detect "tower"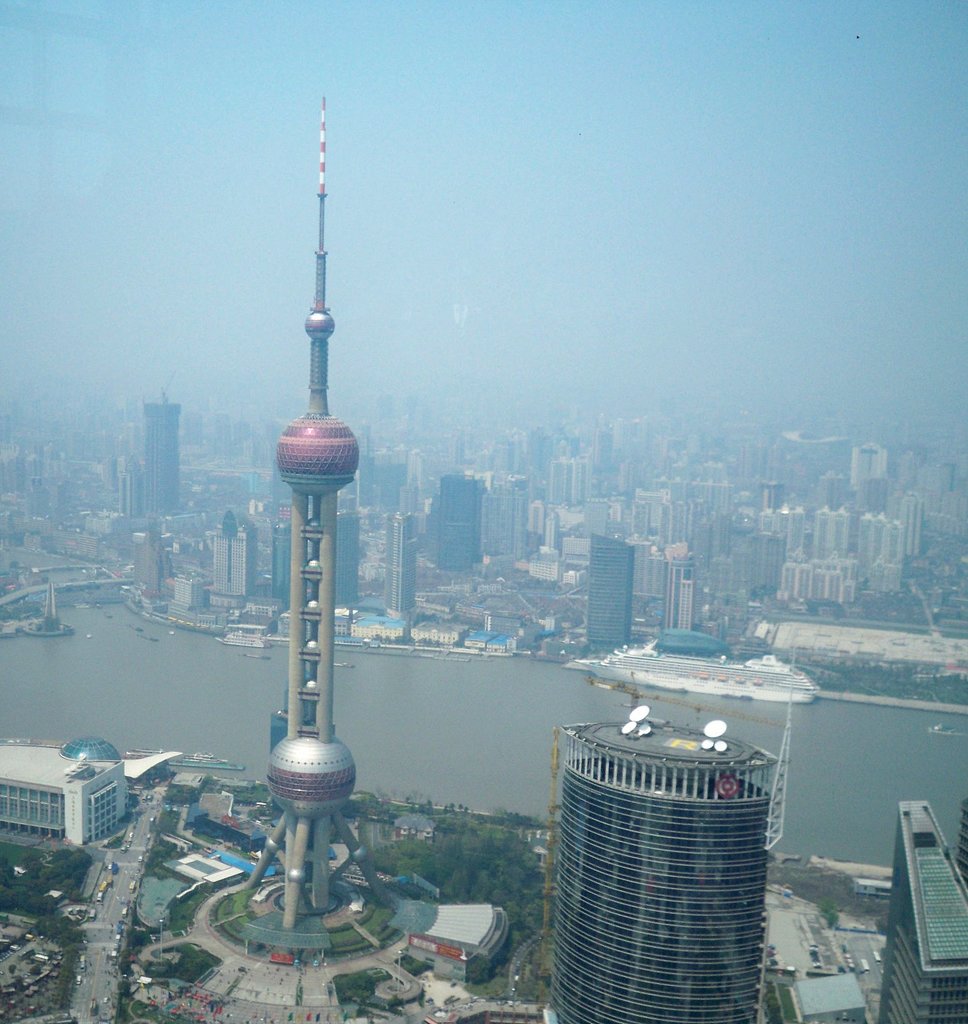
(233, 106, 400, 896)
